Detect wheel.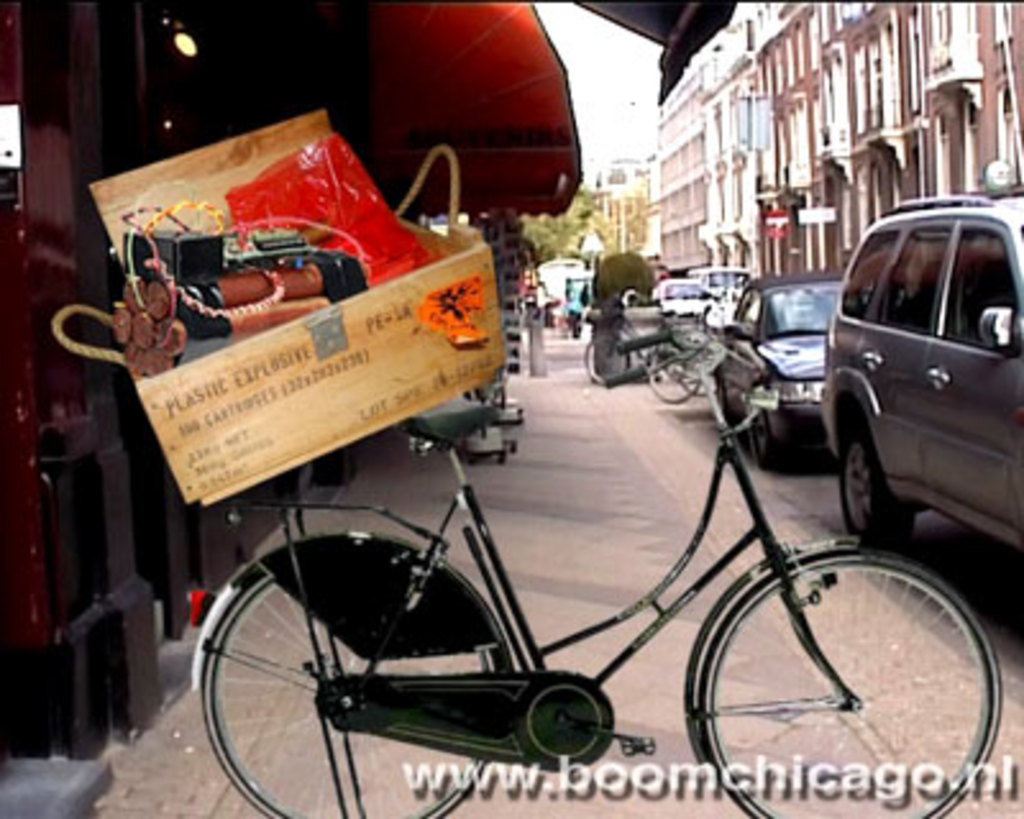
Detected at box(648, 346, 696, 399).
